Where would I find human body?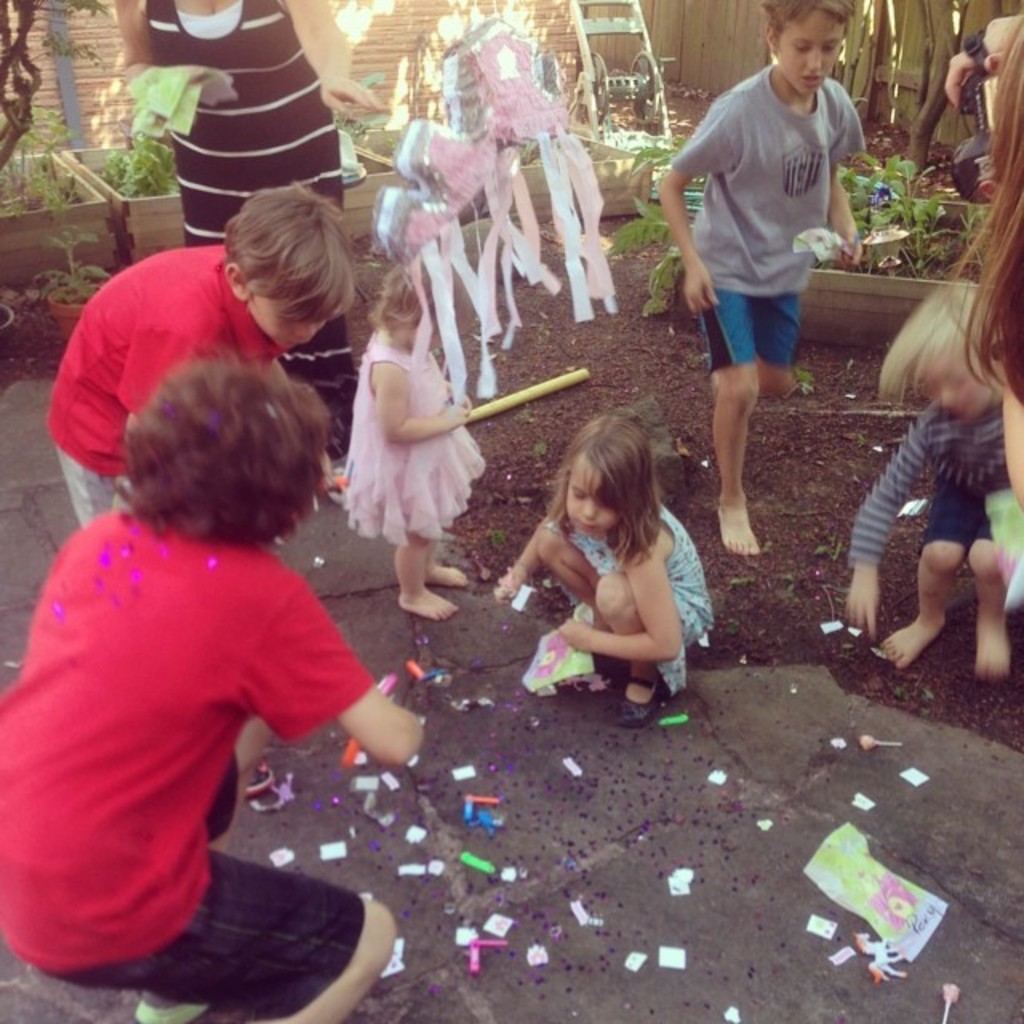
At bbox=(520, 410, 720, 736).
